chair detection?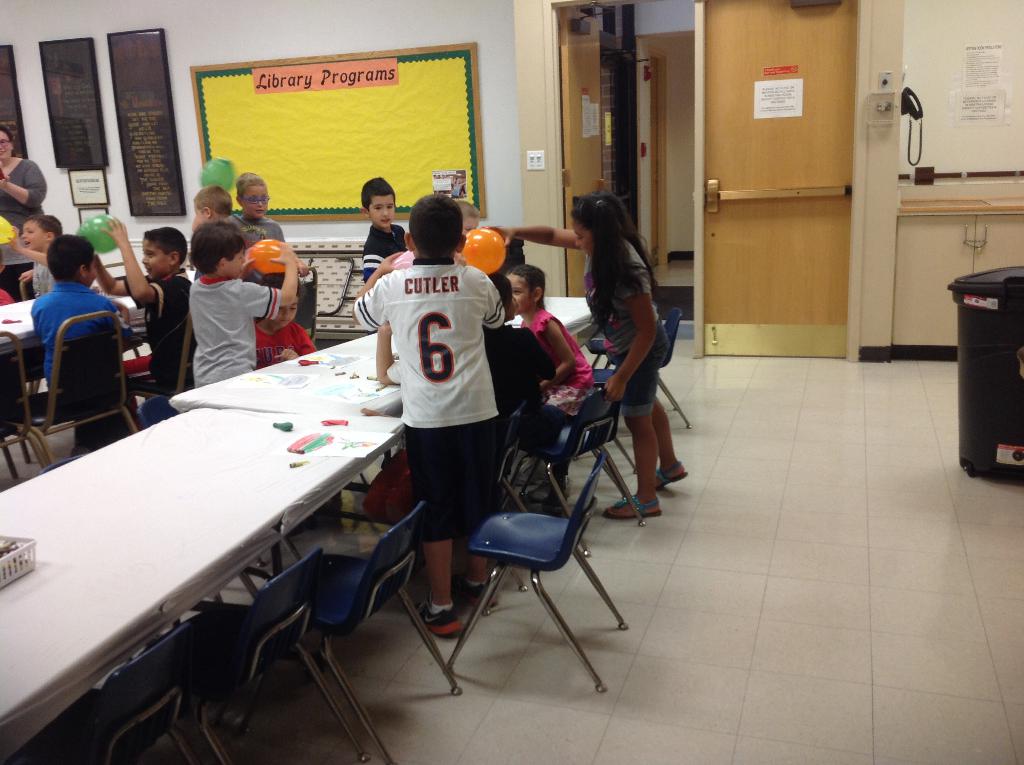
<bbox>447, 455, 628, 689</bbox>
